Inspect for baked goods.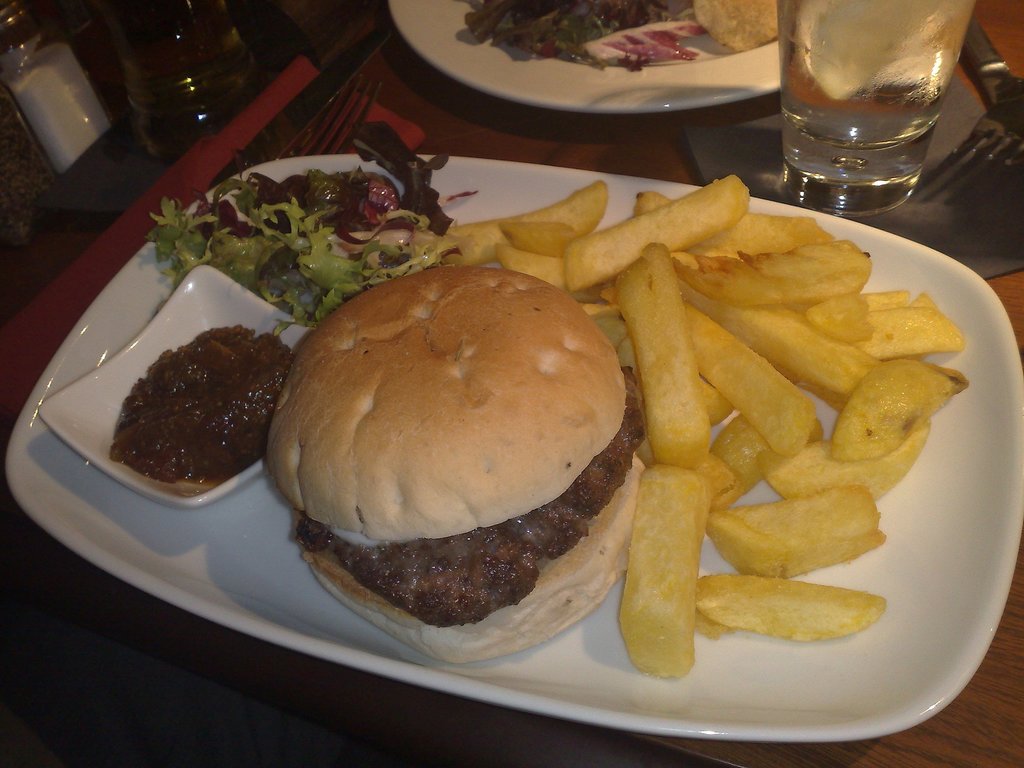
Inspection: bbox=[143, 116, 973, 695].
